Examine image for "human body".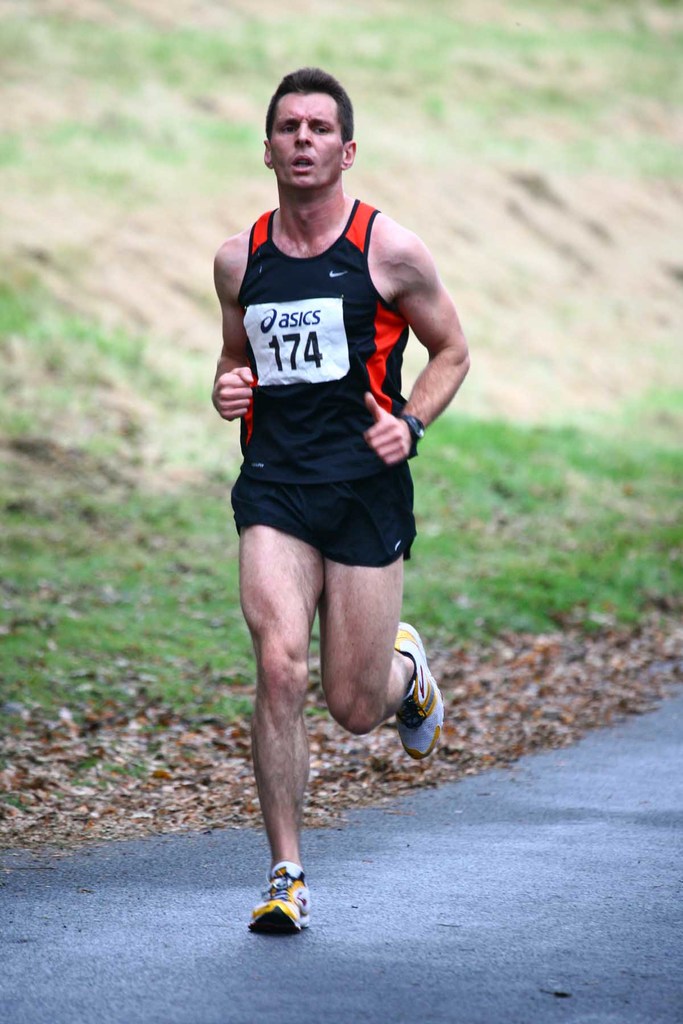
Examination result: 202/83/451/842.
